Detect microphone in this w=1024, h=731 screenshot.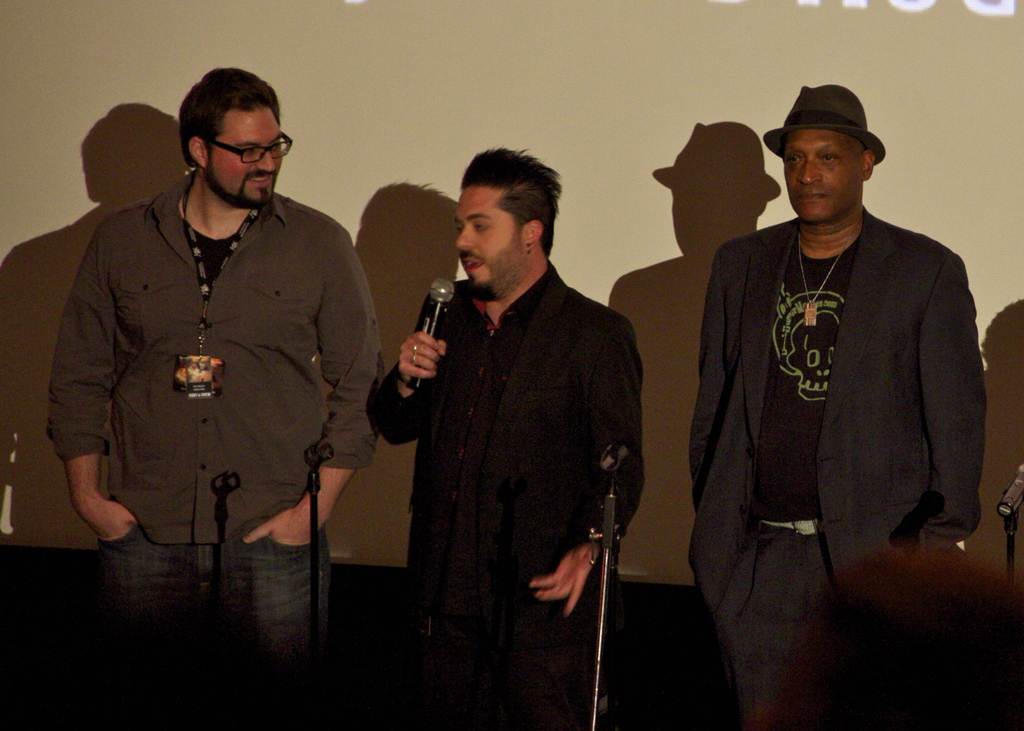
Detection: 404/280/451/385.
